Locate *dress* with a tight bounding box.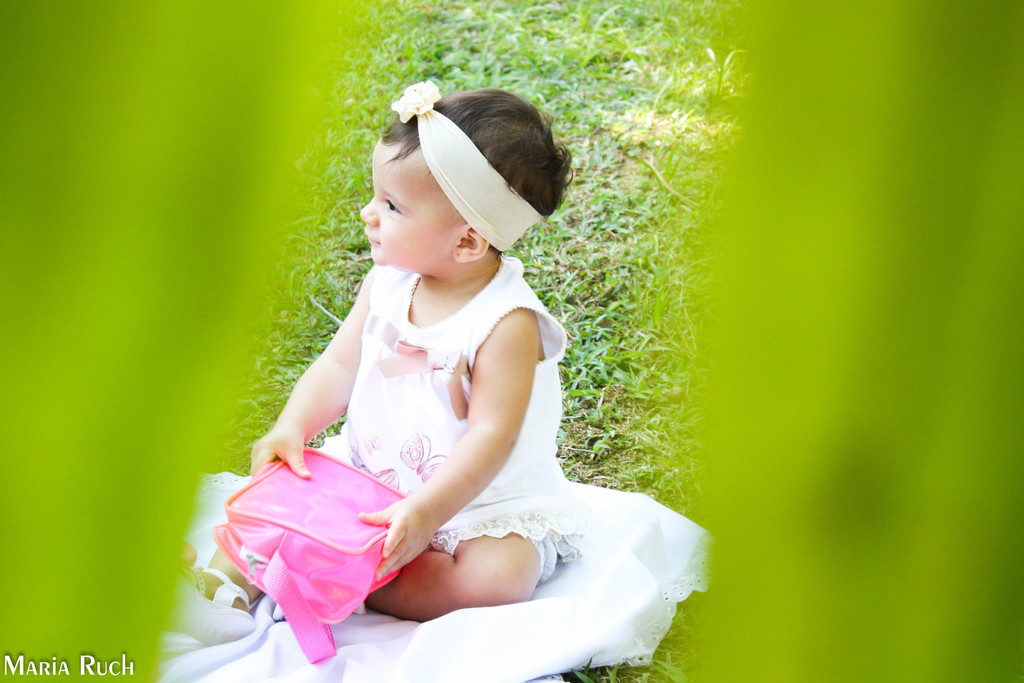
box(156, 249, 714, 682).
